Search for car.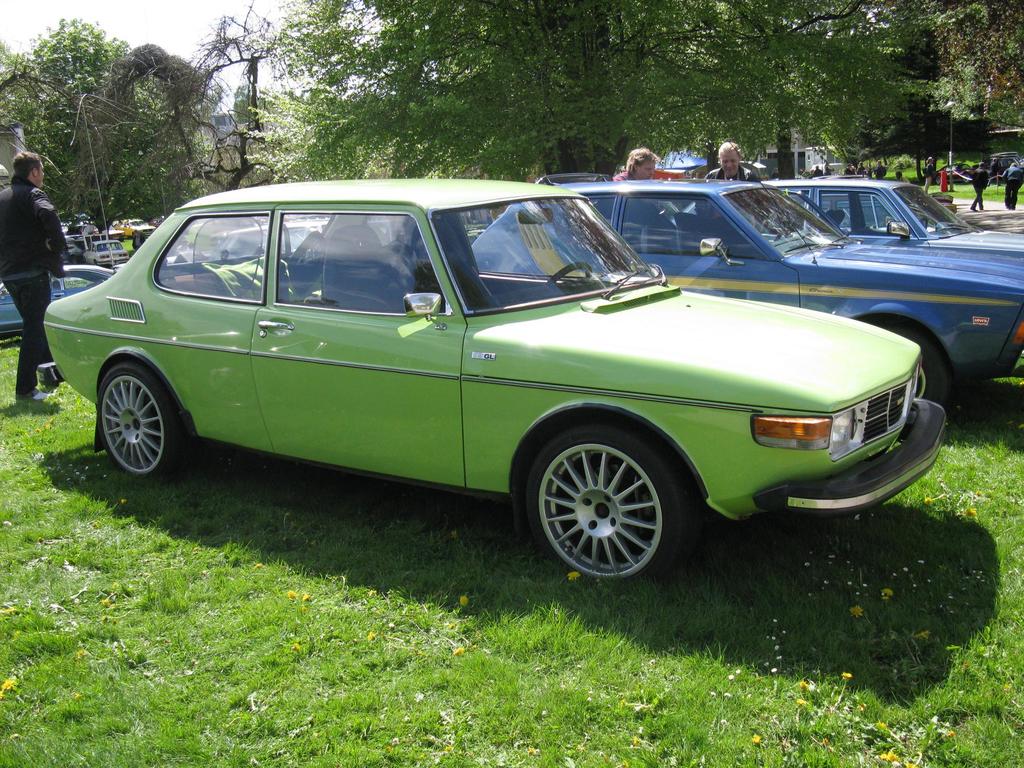
Found at rect(465, 168, 1023, 399).
